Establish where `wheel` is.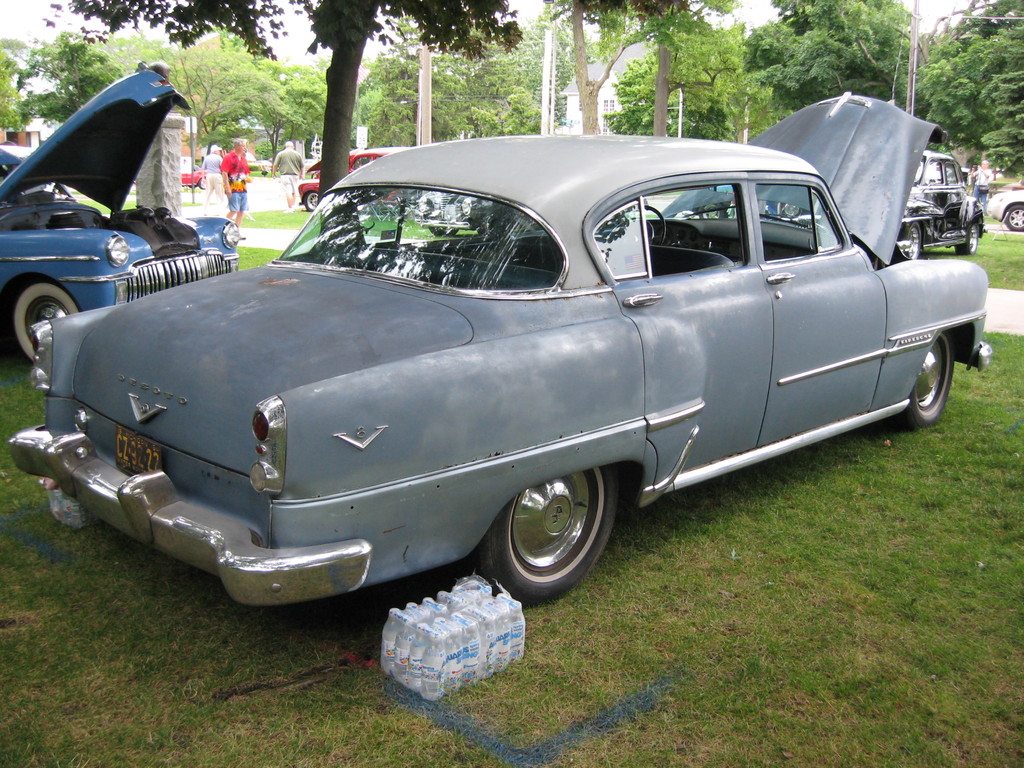
Established at <box>0,276,81,364</box>.
